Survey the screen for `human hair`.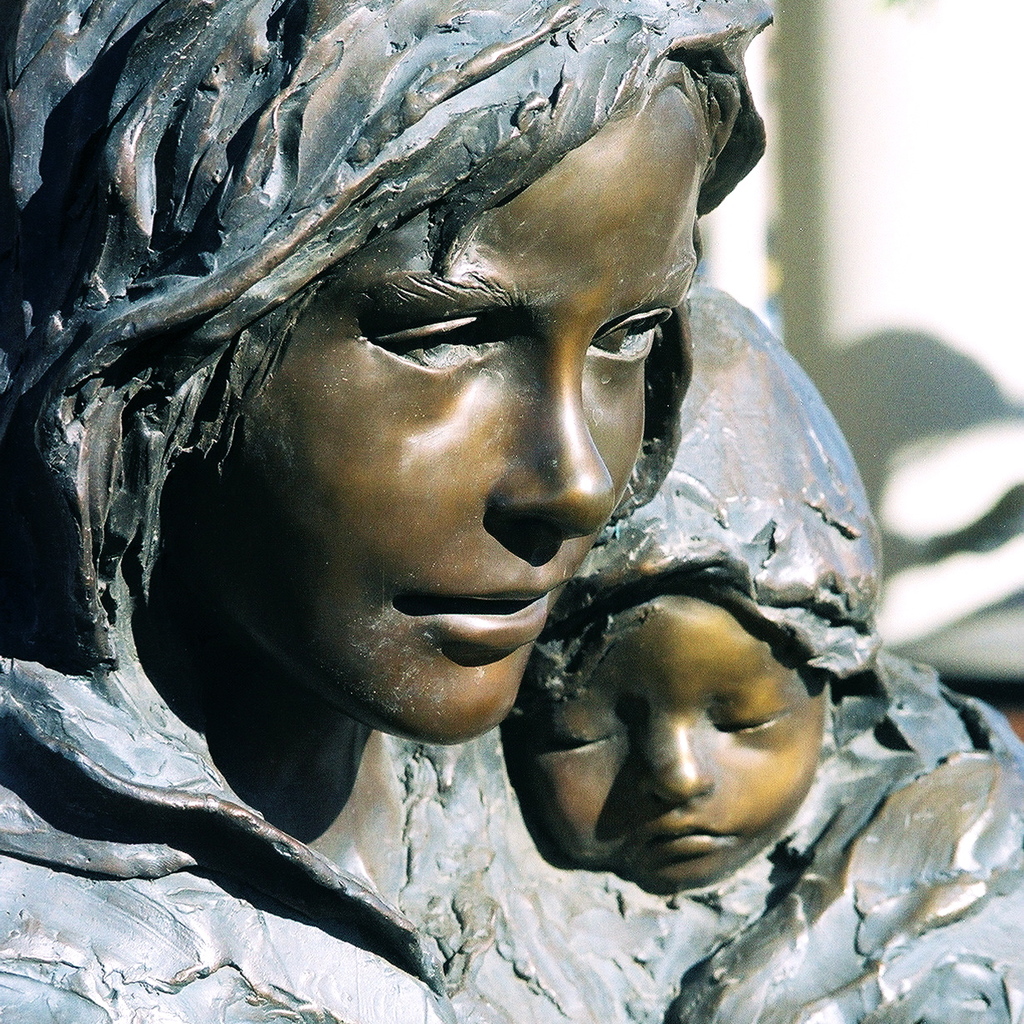
Survey found: x1=0 y1=0 x2=770 y2=969.
